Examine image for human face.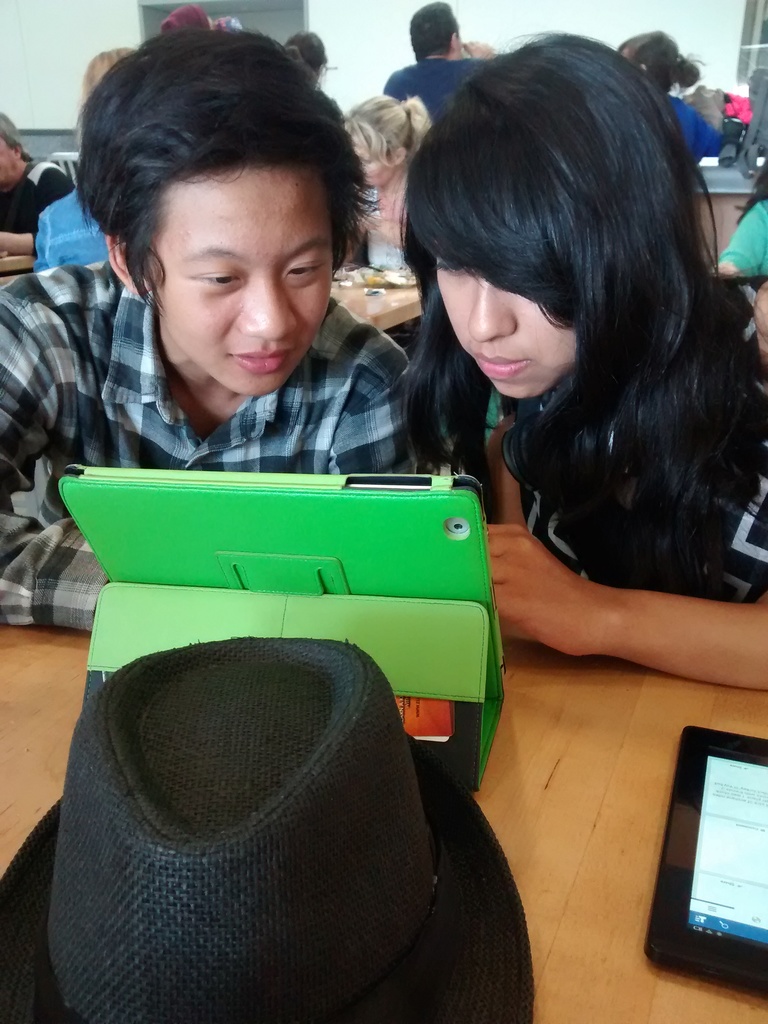
Examination result: locate(353, 128, 401, 182).
